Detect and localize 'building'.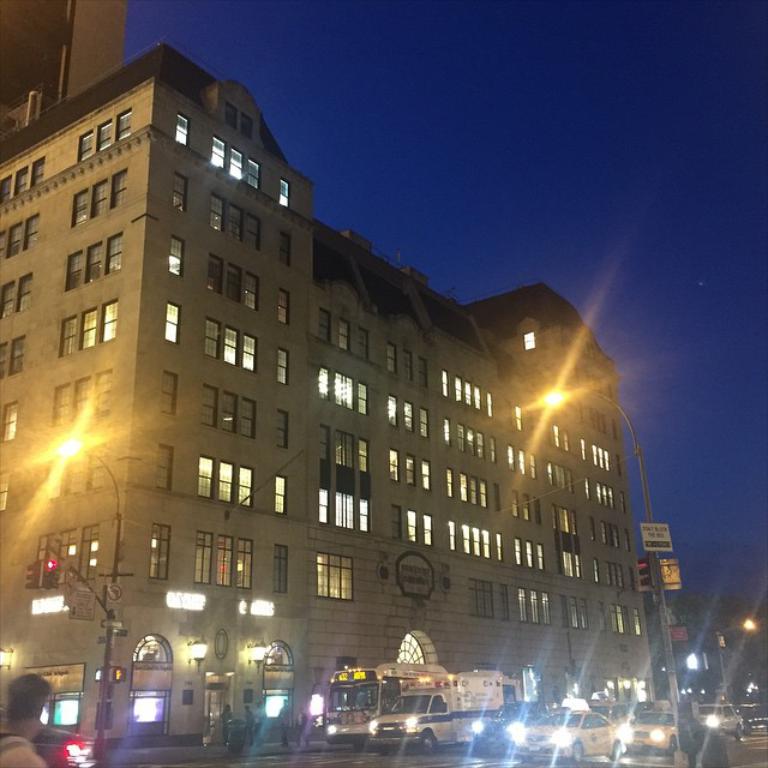
Localized at [x1=0, y1=40, x2=658, y2=758].
